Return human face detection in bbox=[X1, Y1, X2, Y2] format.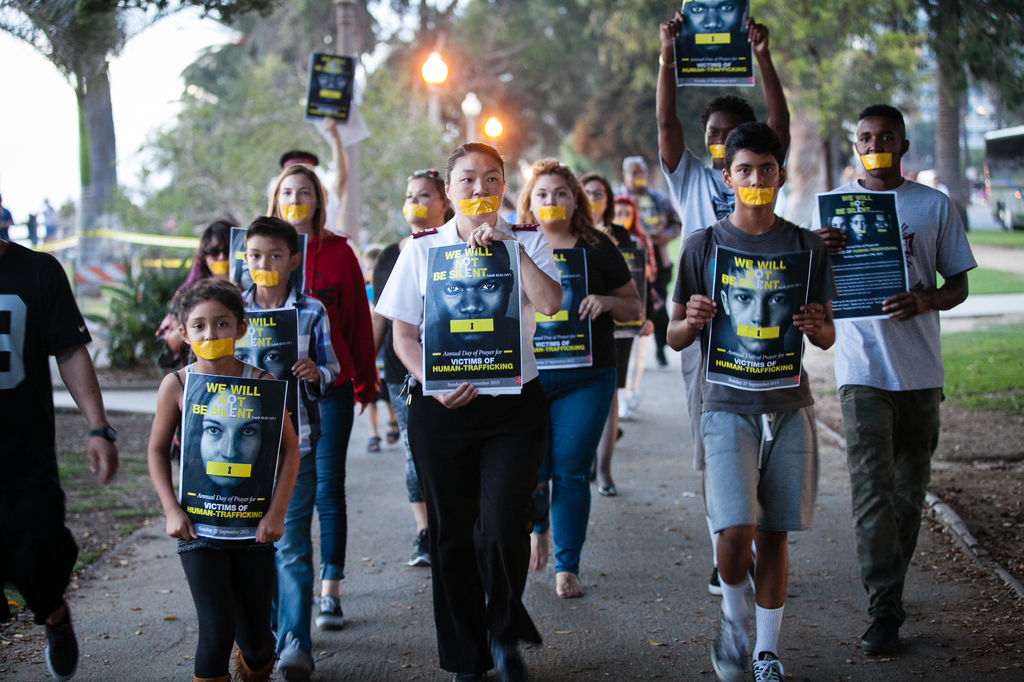
bbox=[857, 118, 902, 150].
